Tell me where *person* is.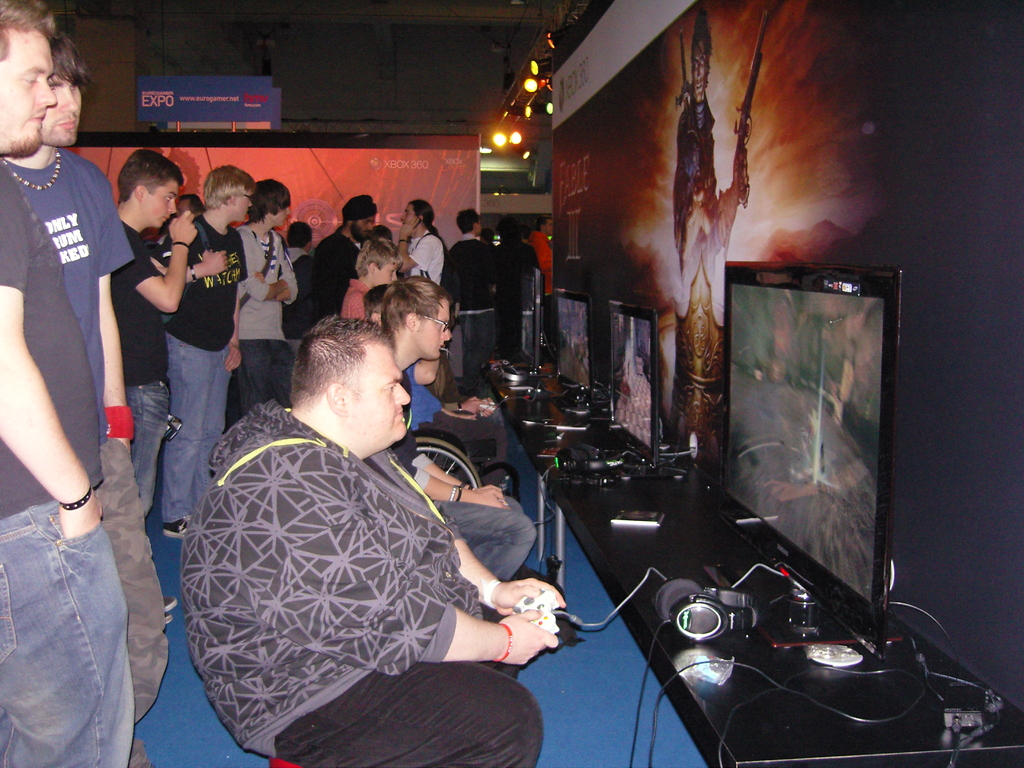
*person* is at <region>303, 192, 377, 328</region>.
